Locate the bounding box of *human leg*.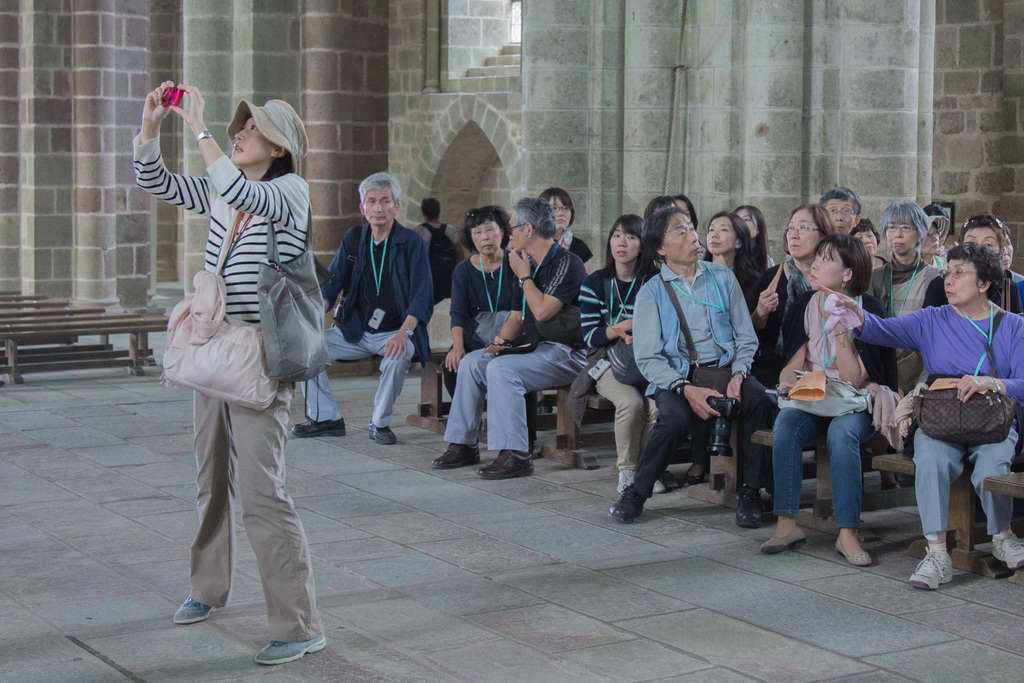
Bounding box: [x1=369, y1=325, x2=413, y2=440].
